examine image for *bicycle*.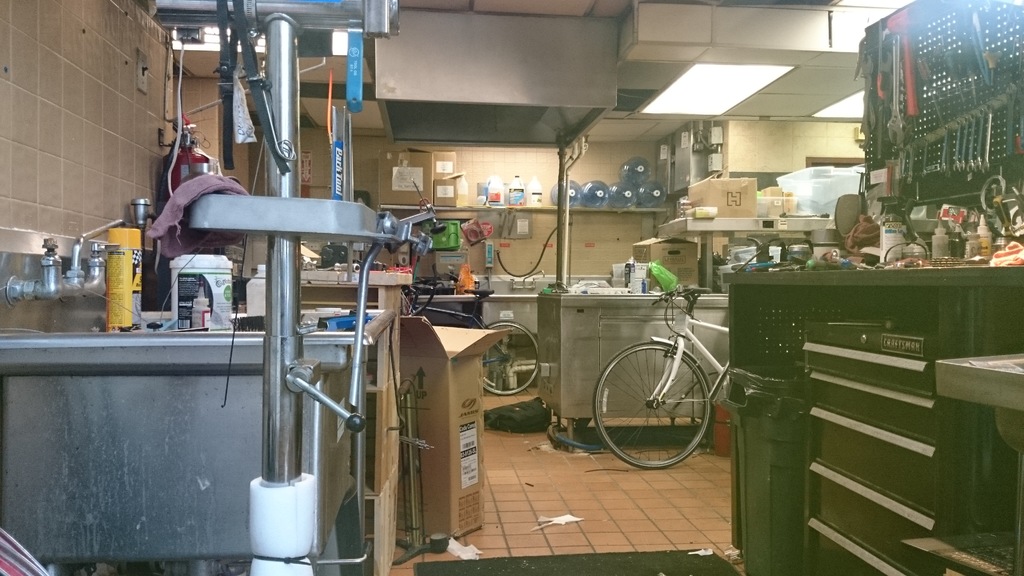
Examination result: 410 282 544 403.
